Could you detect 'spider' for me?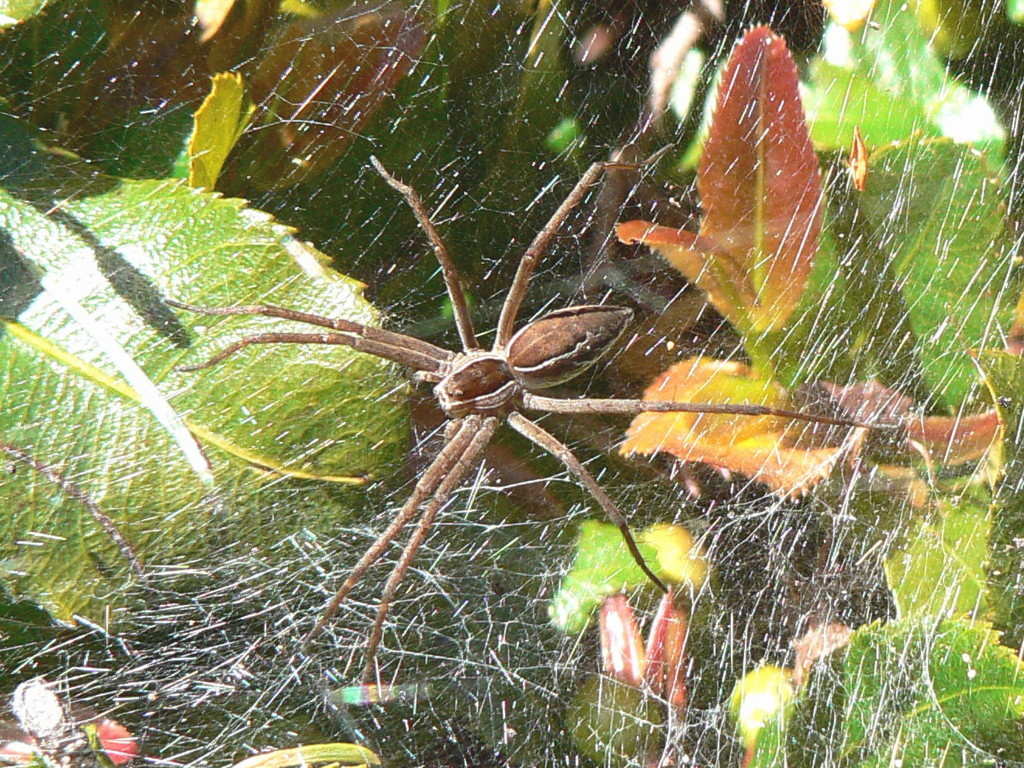
Detection result: locate(159, 136, 898, 687).
